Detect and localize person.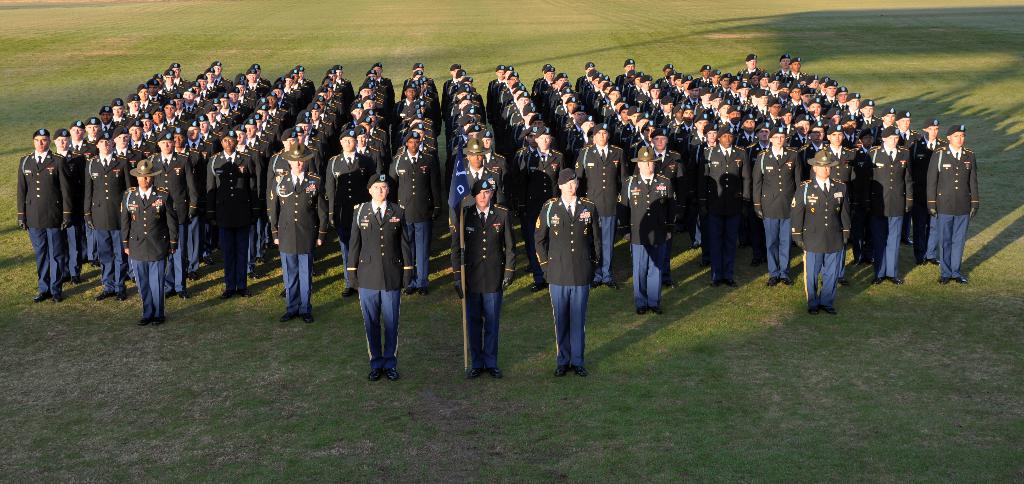
Localized at pyautogui.locateOnScreen(88, 104, 116, 138).
